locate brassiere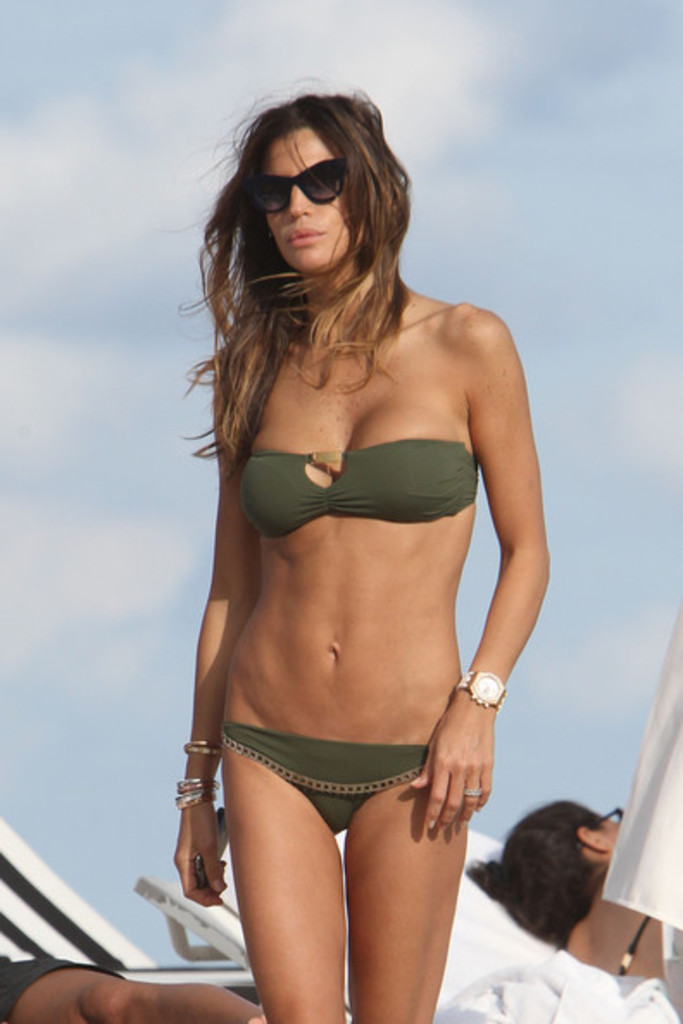
x1=235 y1=433 x2=476 y2=538
